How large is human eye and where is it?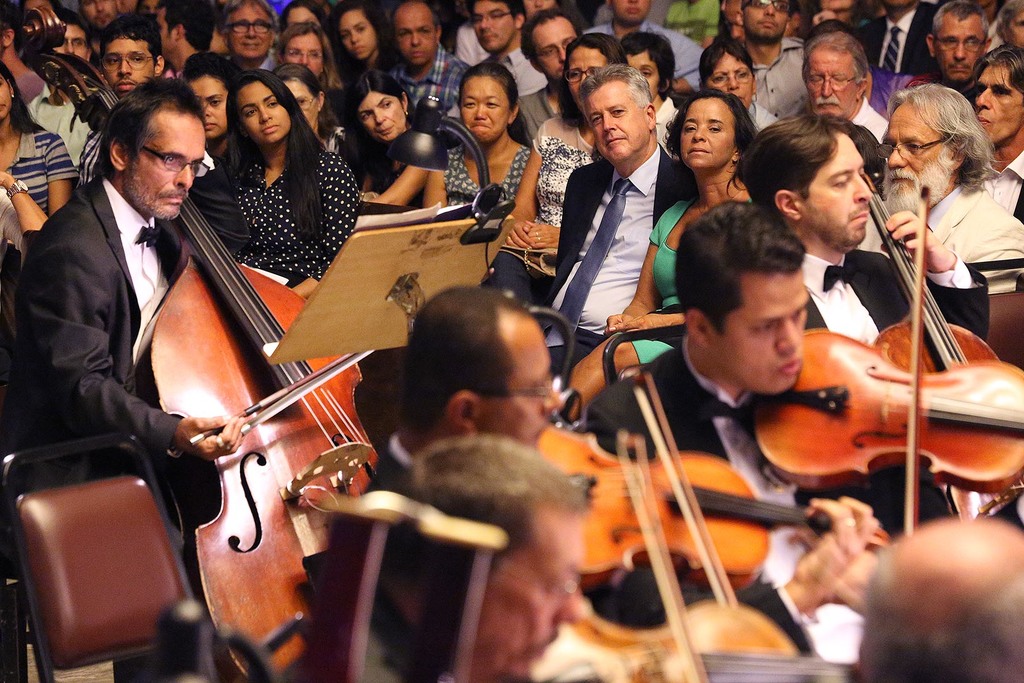
Bounding box: box=[901, 142, 921, 157].
